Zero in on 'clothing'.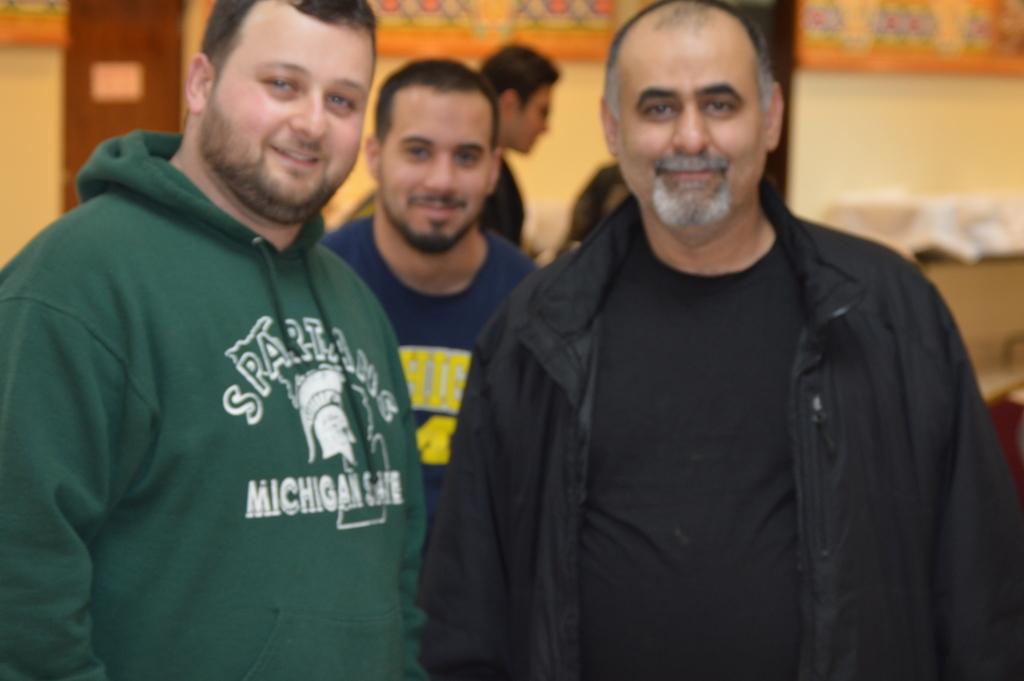
Zeroed in: locate(320, 210, 547, 546).
